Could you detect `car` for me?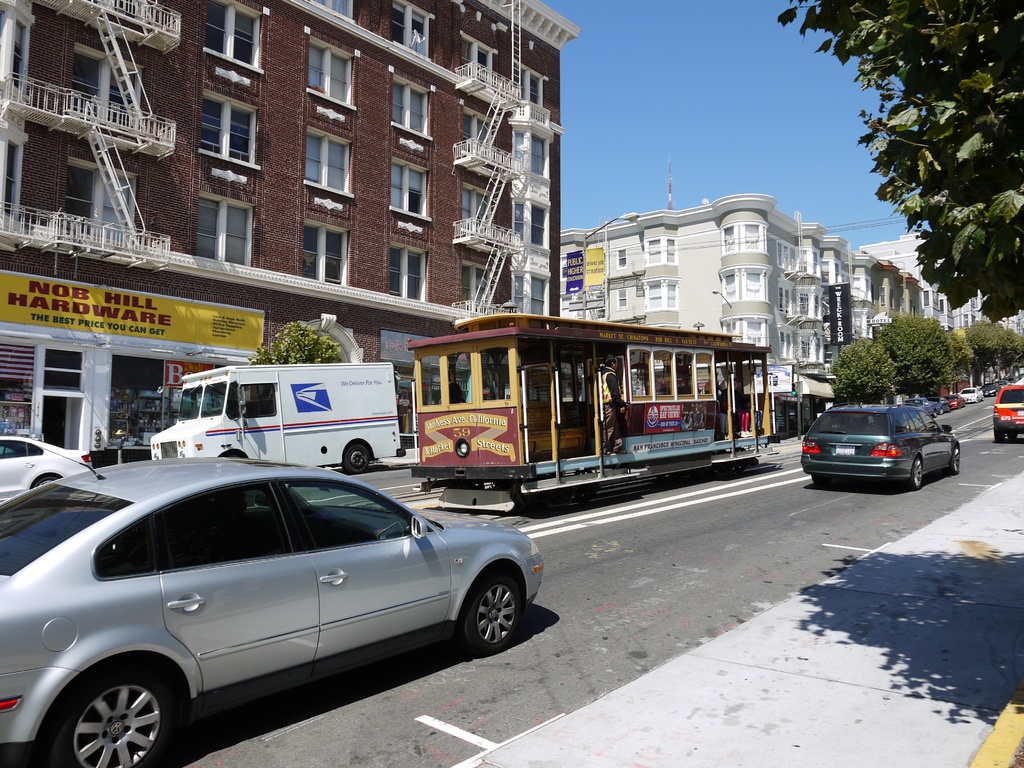
Detection result: <region>0, 470, 547, 755</region>.
